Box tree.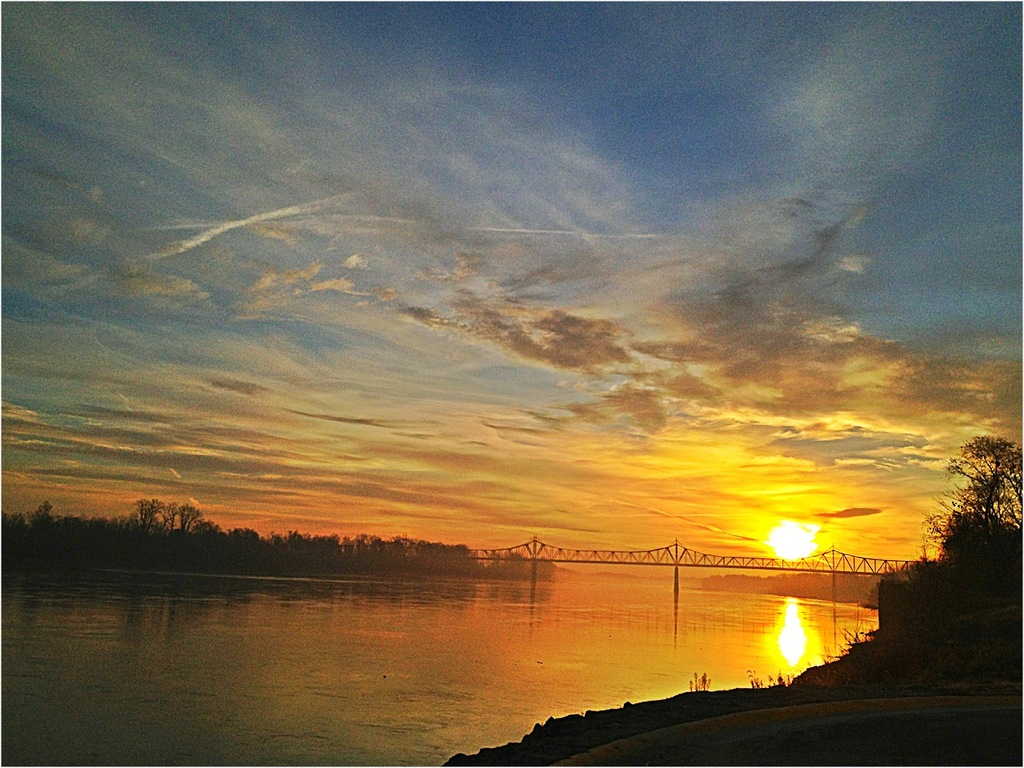
Rect(130, 490, 158, 544).
